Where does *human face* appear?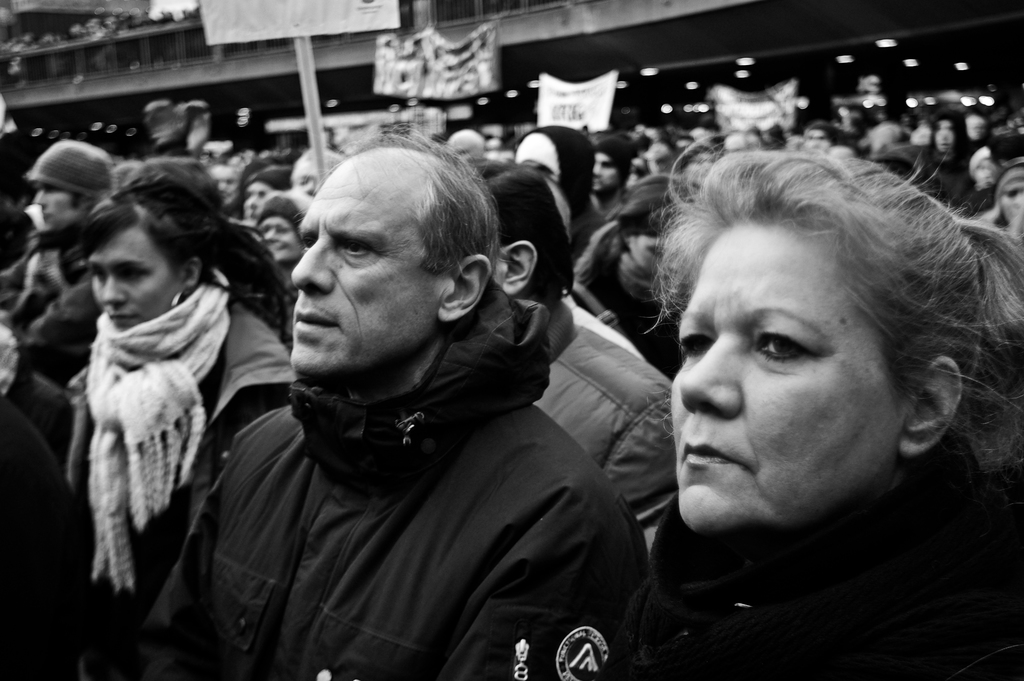
Appears at [left=248, top=181, right=272, bottom=220].
